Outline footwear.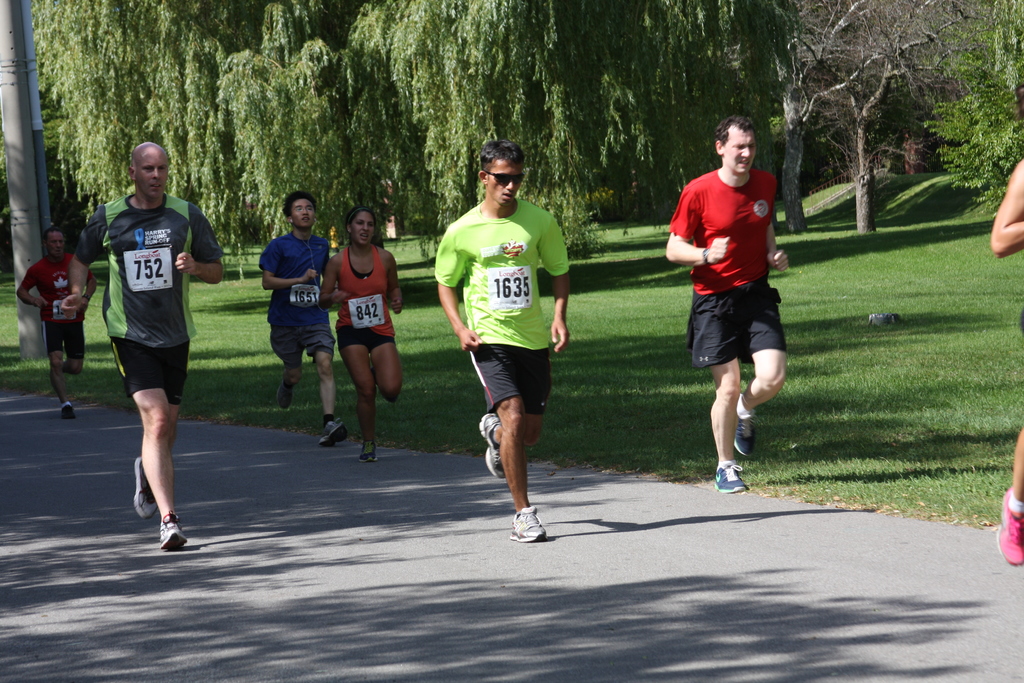
Outline: BBox(737, 415, 754, 458).
